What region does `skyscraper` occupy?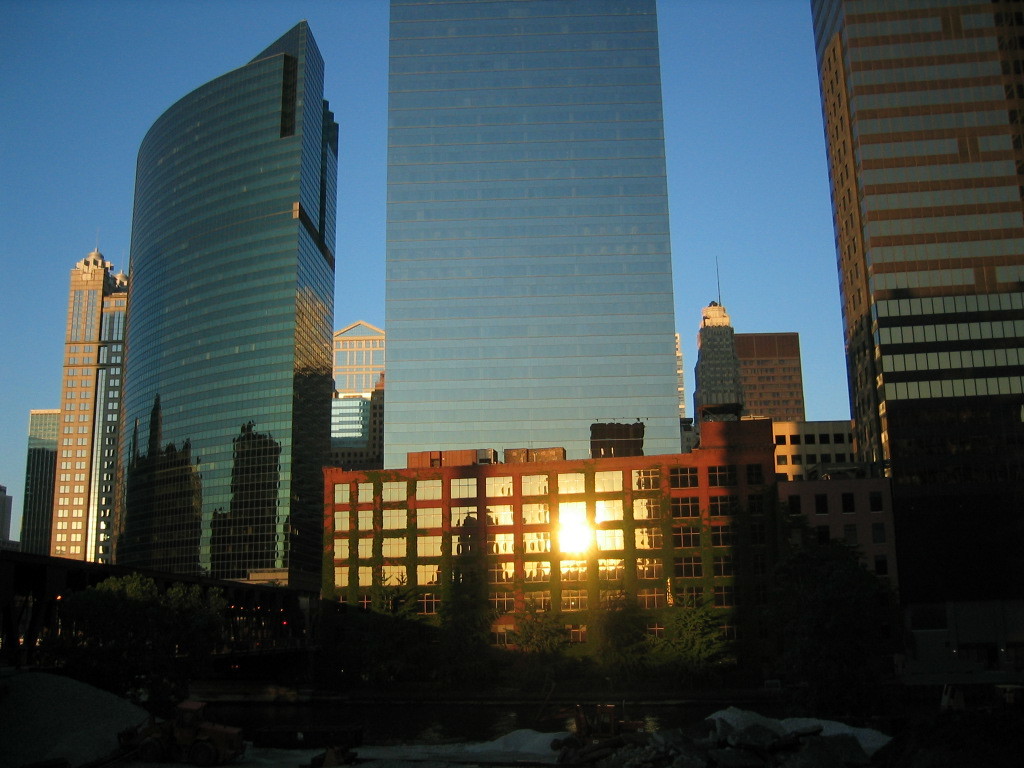
region(10, 404, 72, 560).
